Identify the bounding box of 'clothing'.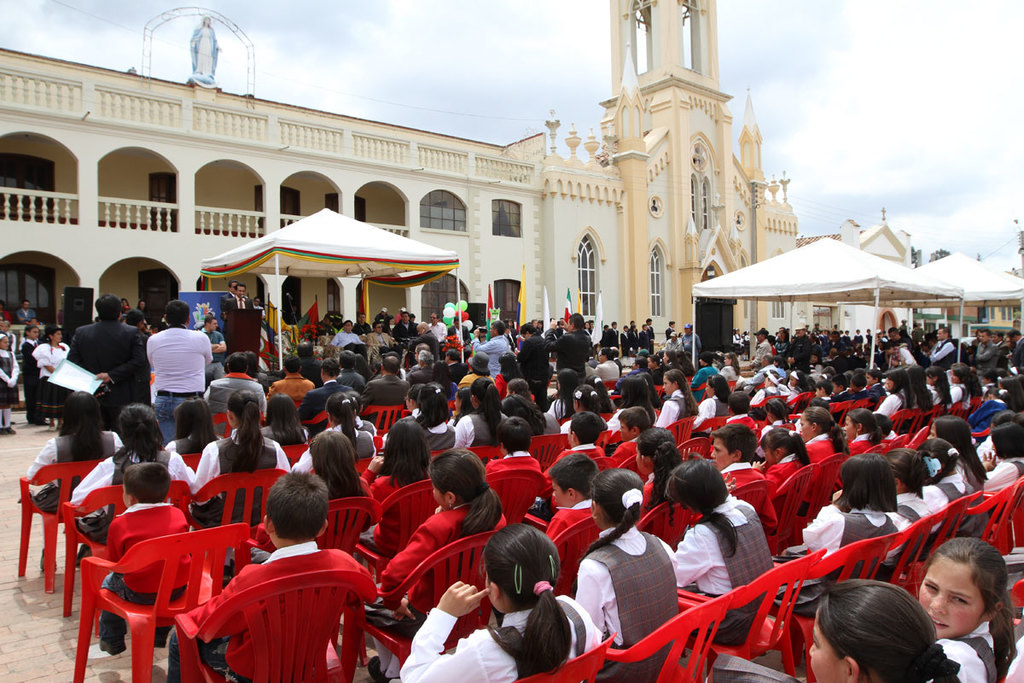
[left=486, top=451, right=555, bottom=487].
